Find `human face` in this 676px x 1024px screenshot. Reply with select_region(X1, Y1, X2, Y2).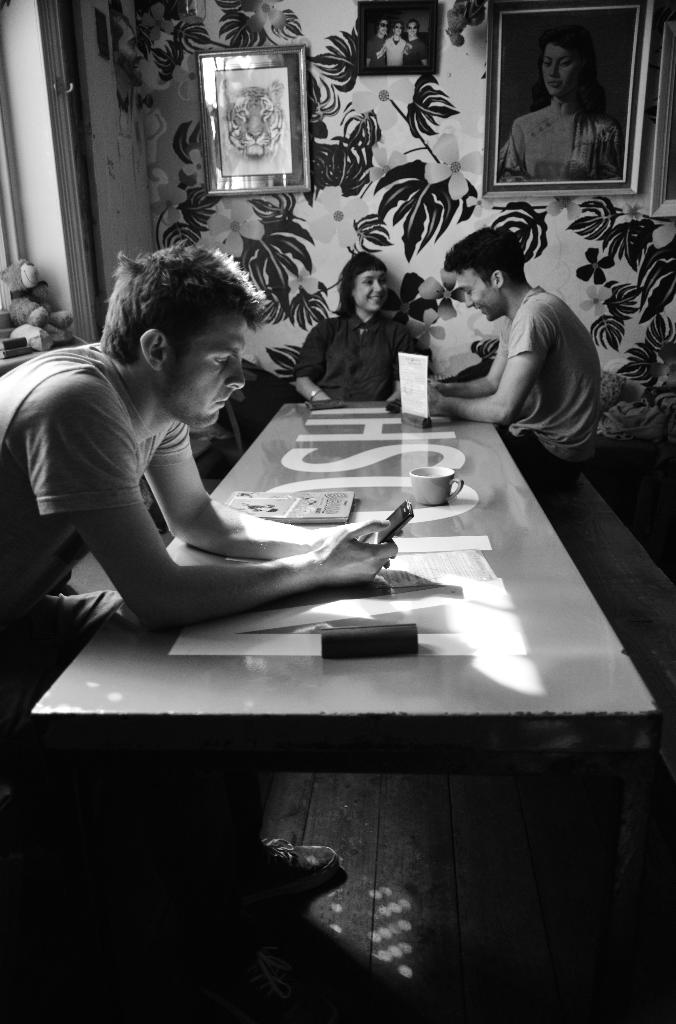
select_region(357, 271, 392, 316).
